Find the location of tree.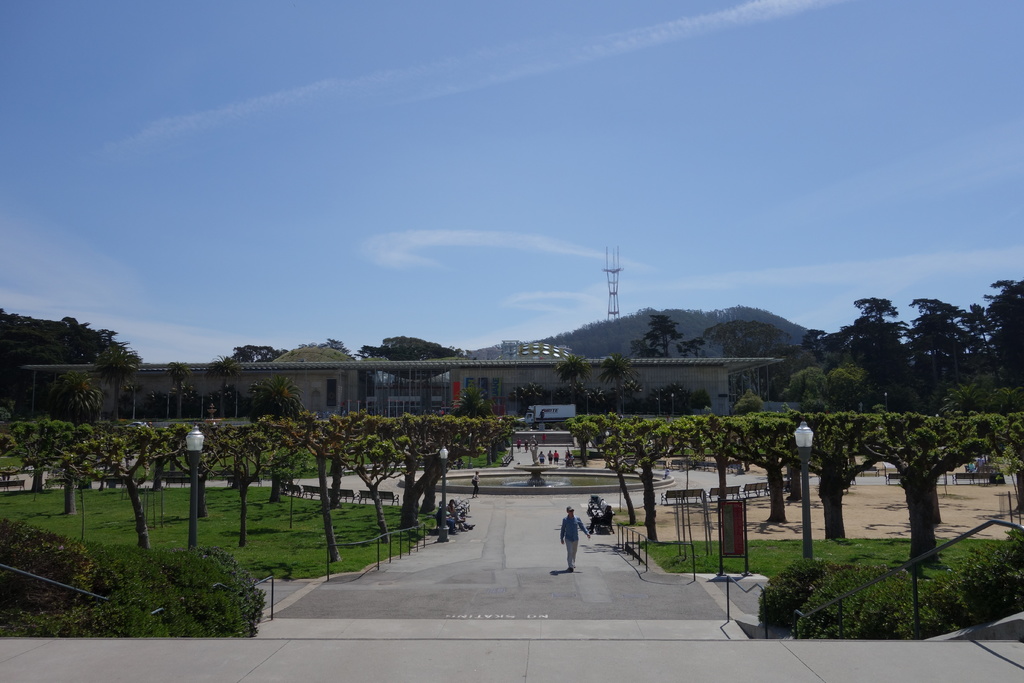
Location: (868,340,988,576).
